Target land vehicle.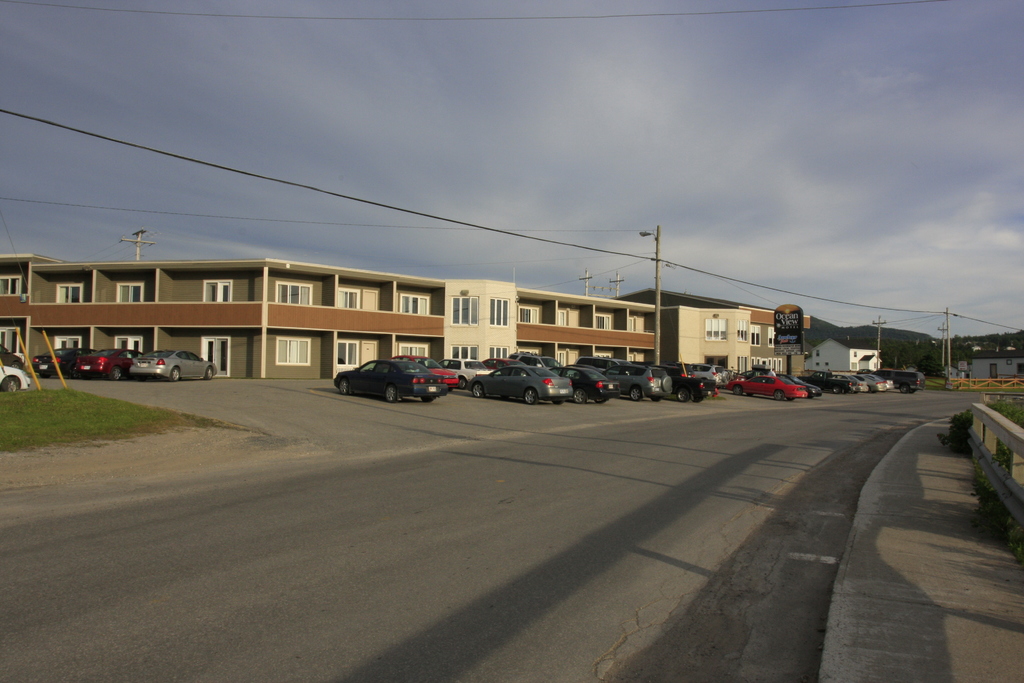
Target region: [780, 371, 824, 399].
